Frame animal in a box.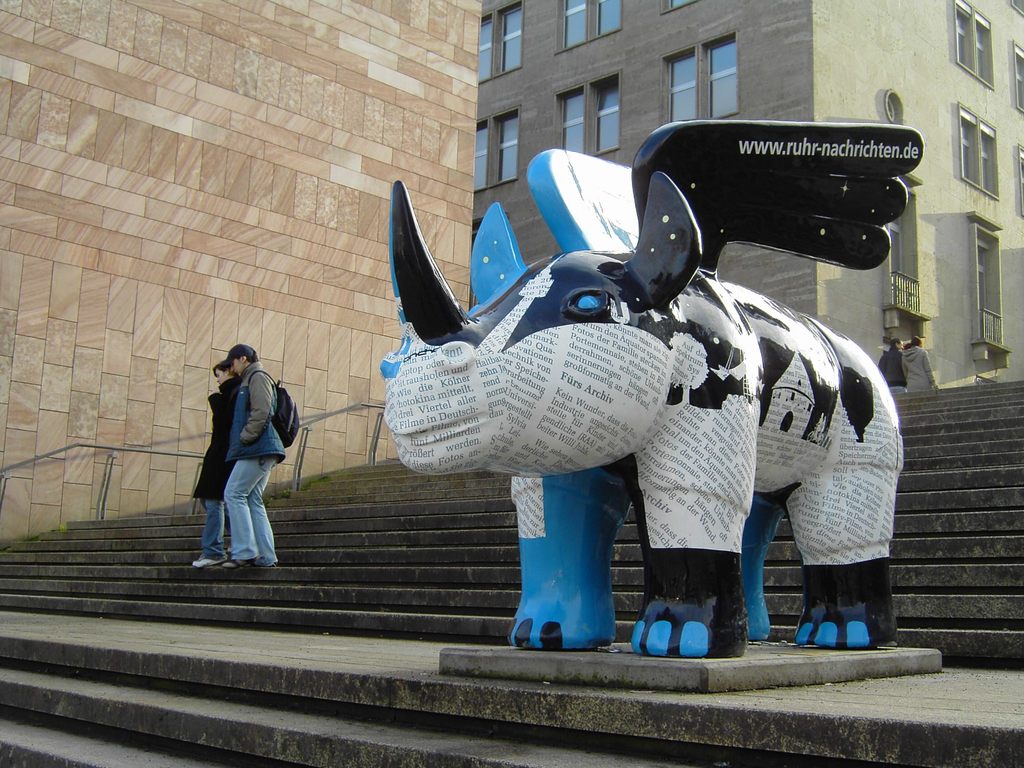
(x1=376, y1=116, x2=925, y2=659).
